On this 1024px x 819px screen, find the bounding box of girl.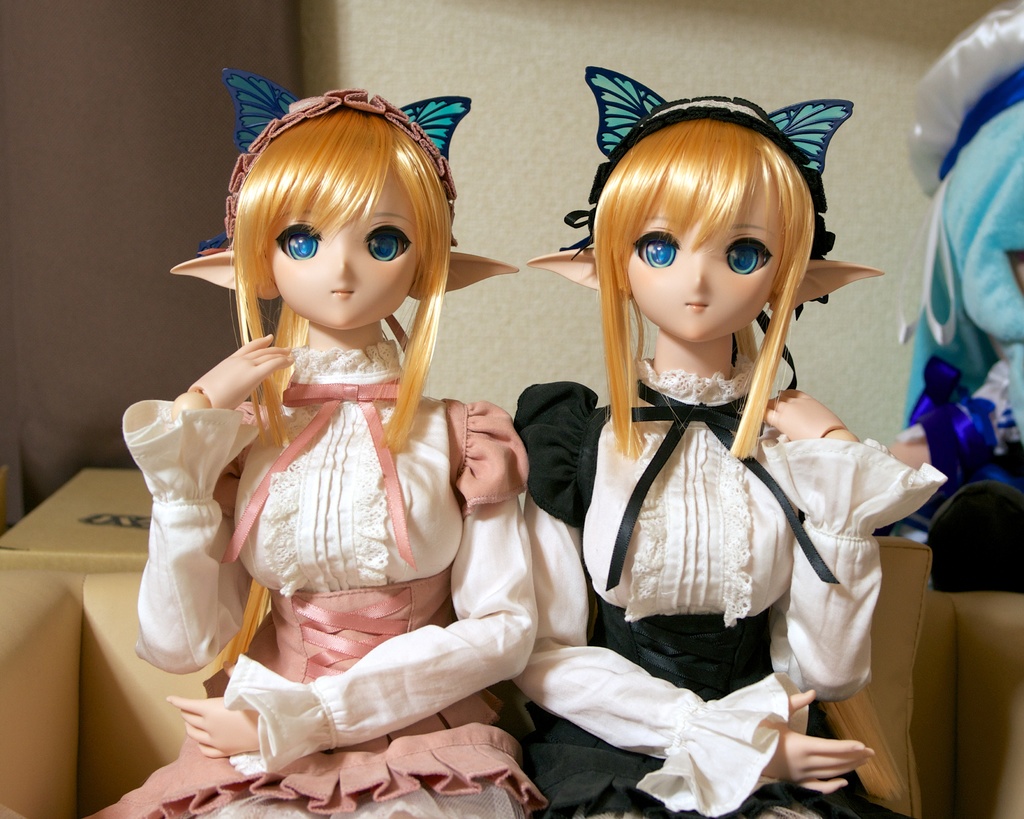
Bounding box: rect(522, 87, 932, 818).
